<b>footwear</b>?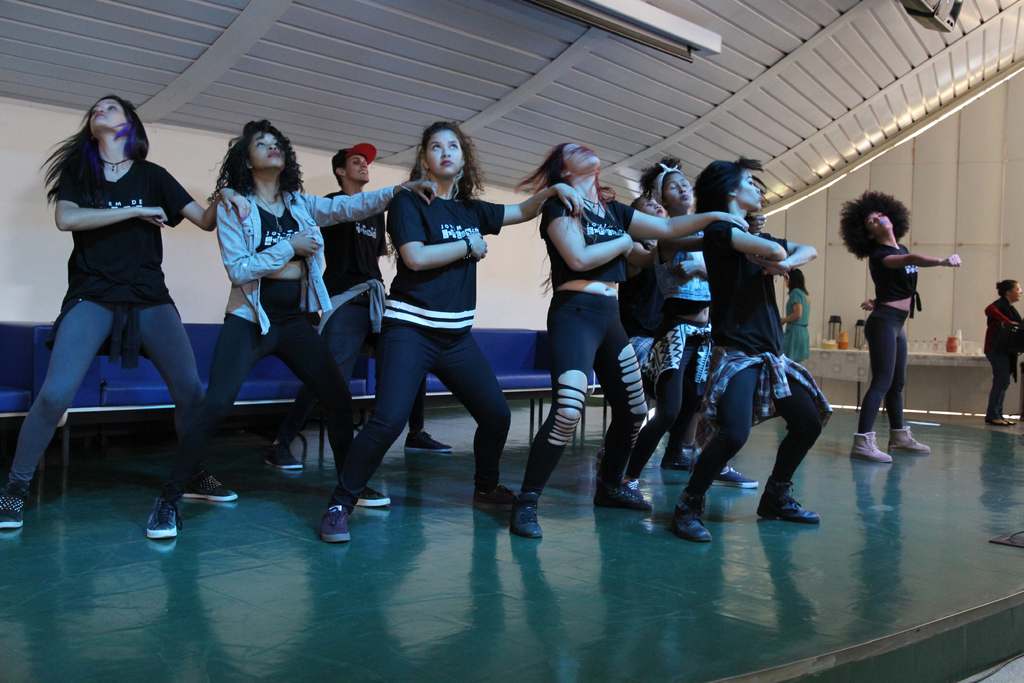
(474, 481, 517, 518)
